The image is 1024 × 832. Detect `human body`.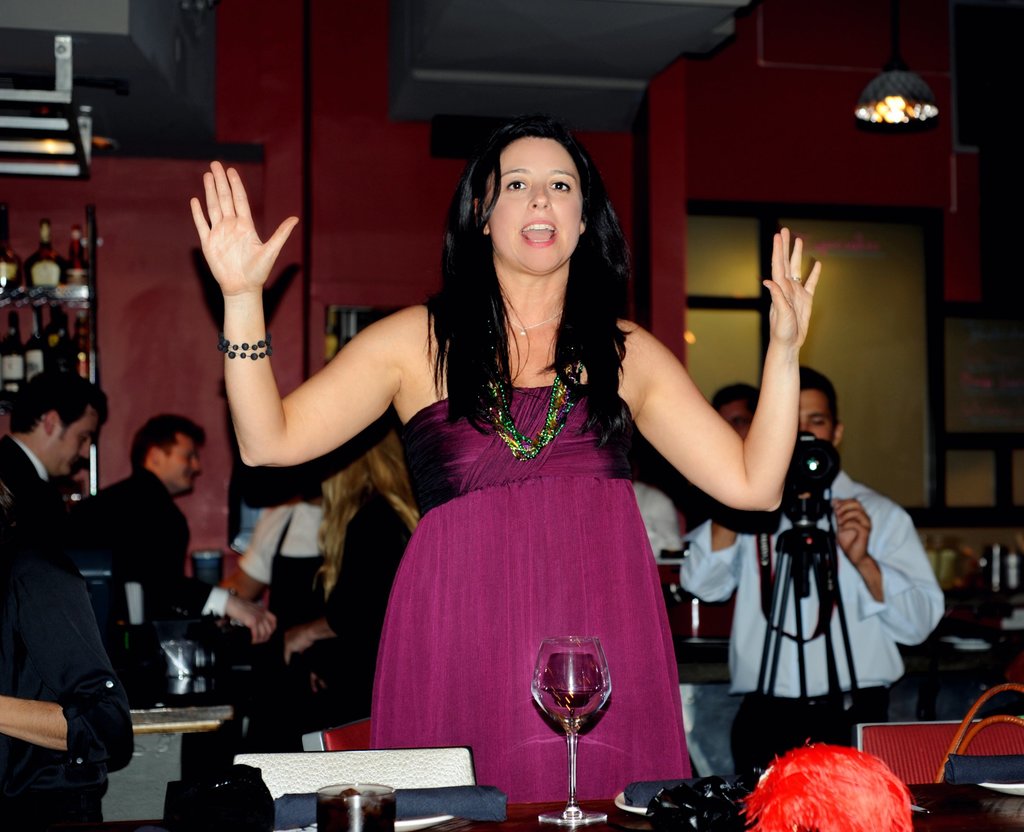
Detection: (272, 486, 420, 728).
